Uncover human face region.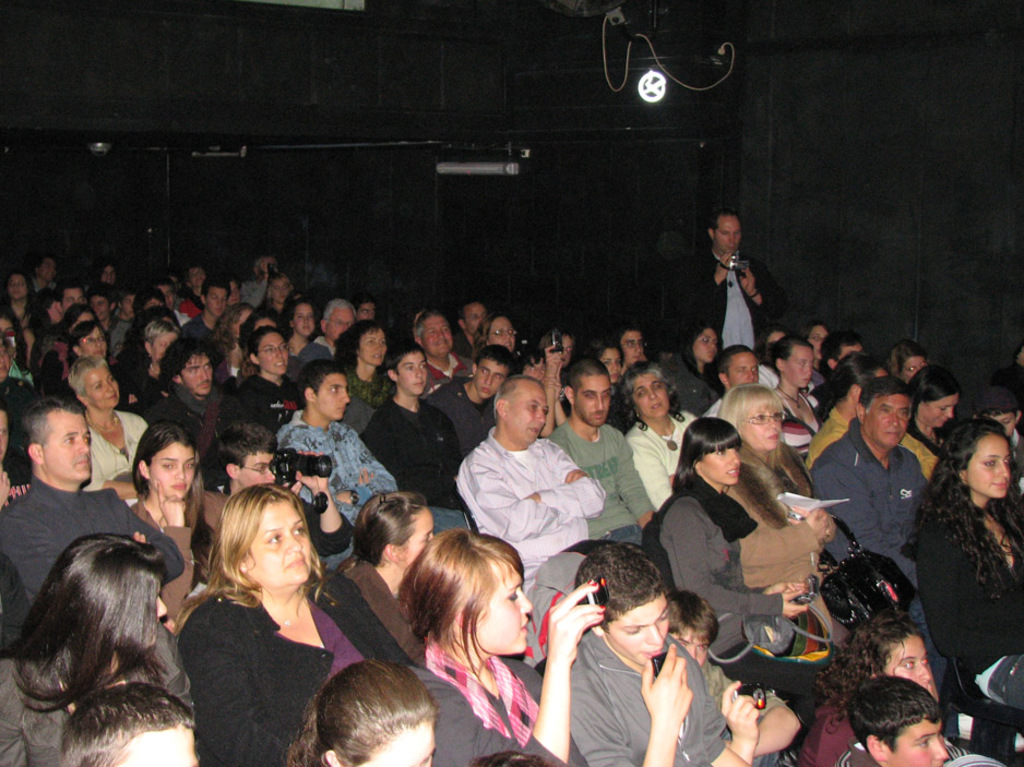
Uncovered: [left=868, top=399, right=908, bottom=452].
